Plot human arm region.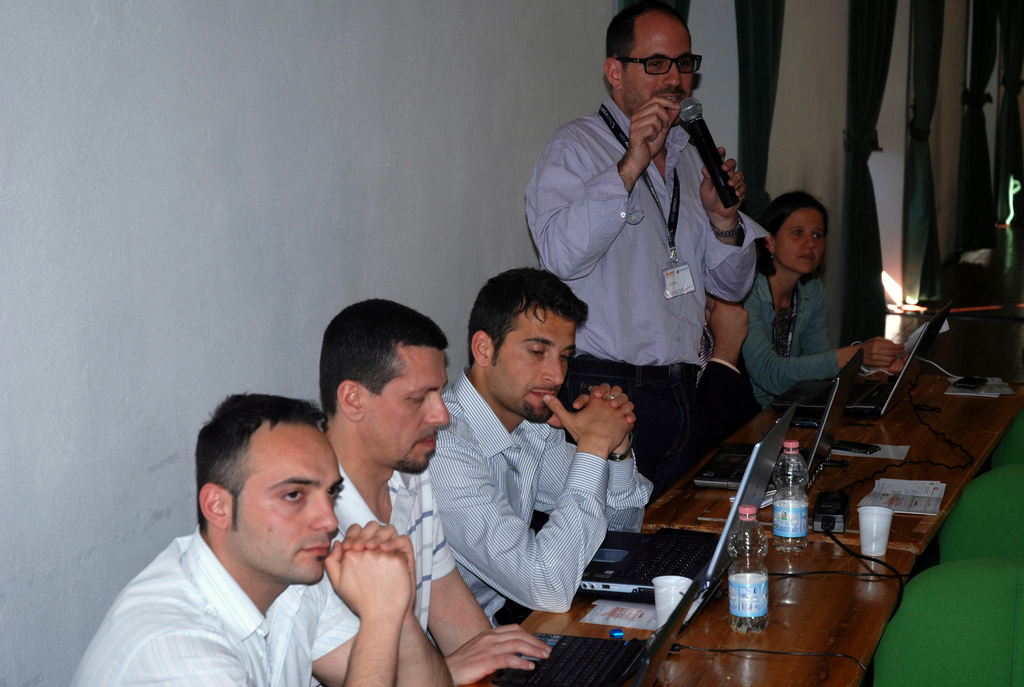
Plotted at left=533, top=382, right=658, bottom=515.
